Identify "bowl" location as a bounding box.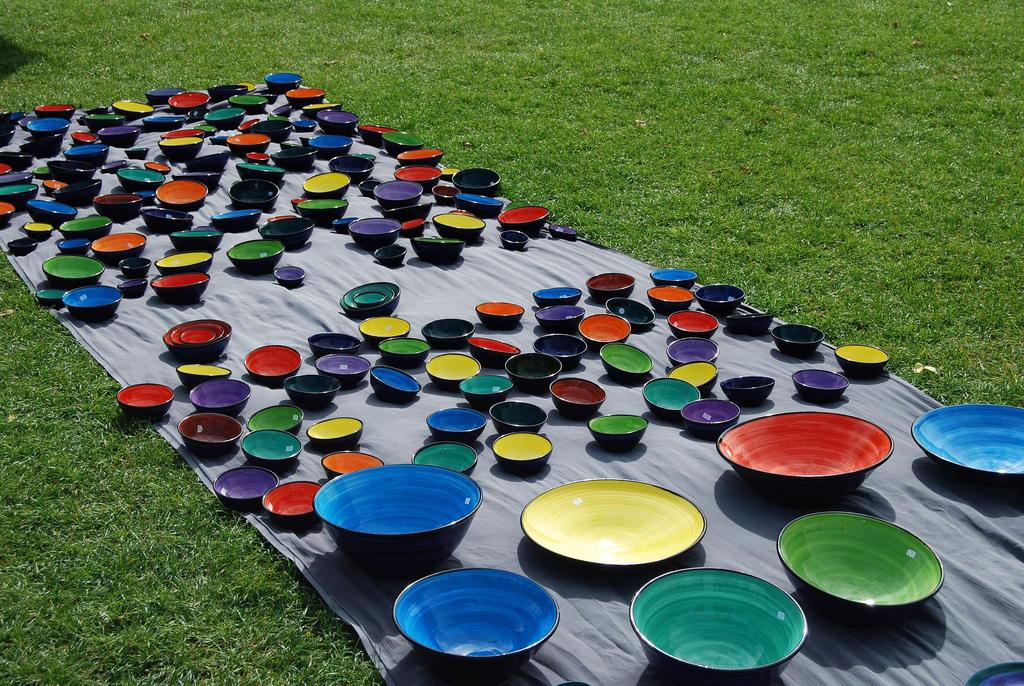
{"left": 44, "top": 181, "right": 67, "bottom": 195}.
